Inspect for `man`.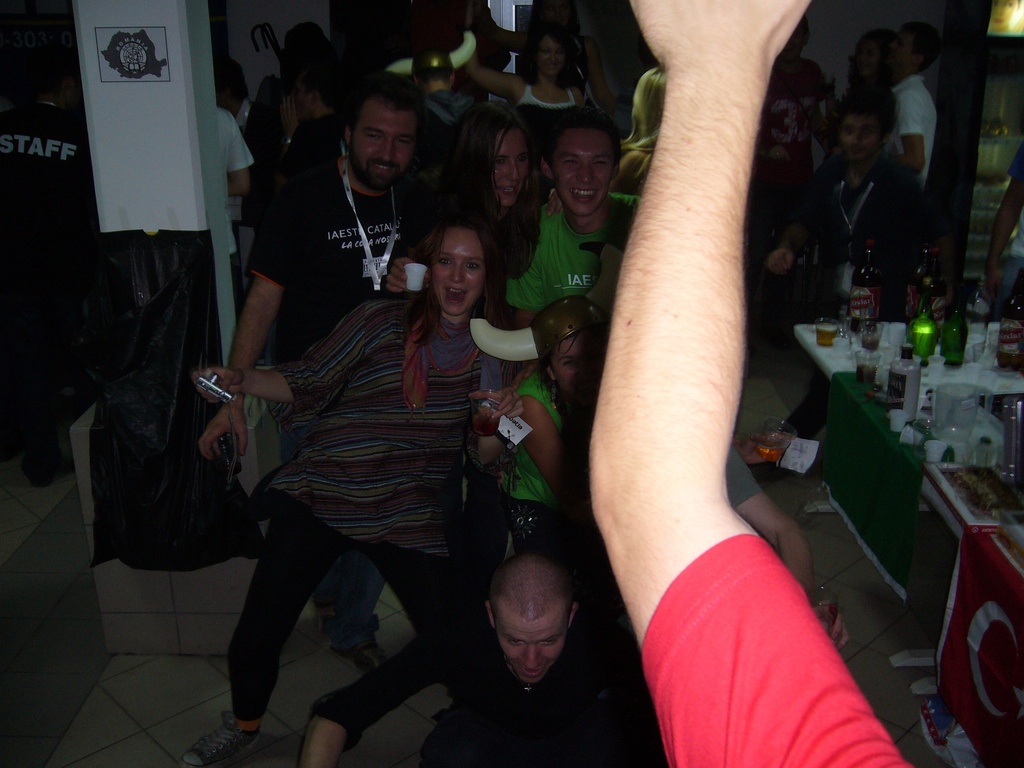
Inspection: detection(500, 104, 643, 373).
